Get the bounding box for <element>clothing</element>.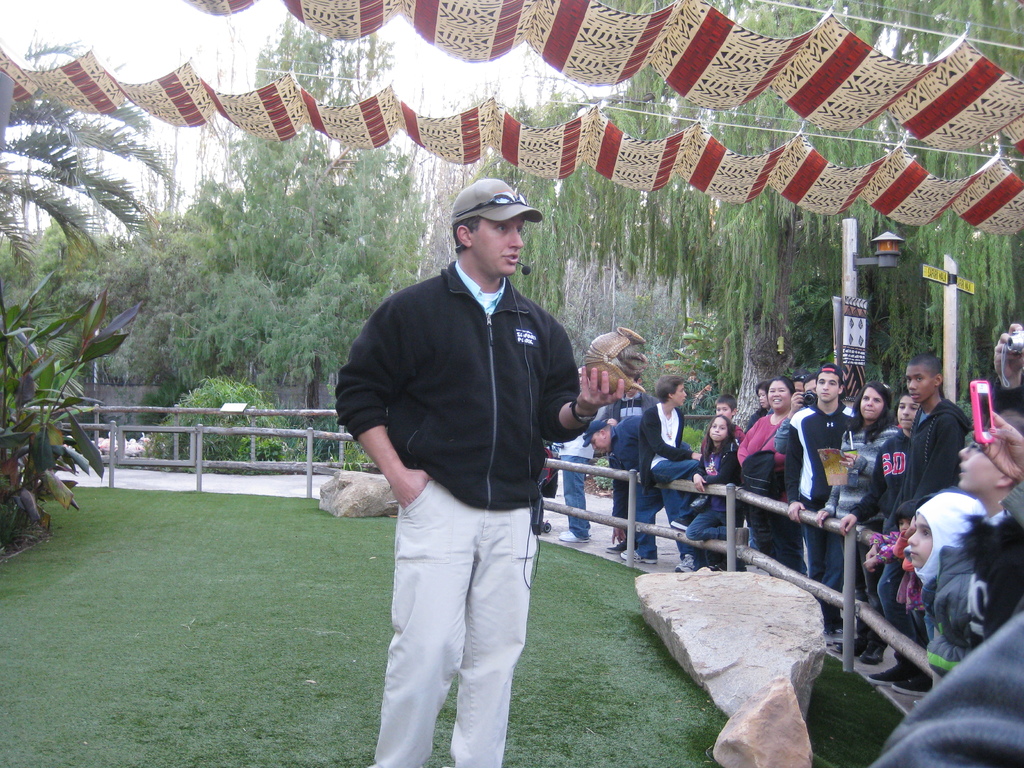
l=854, t=424, r=919, b=607.
